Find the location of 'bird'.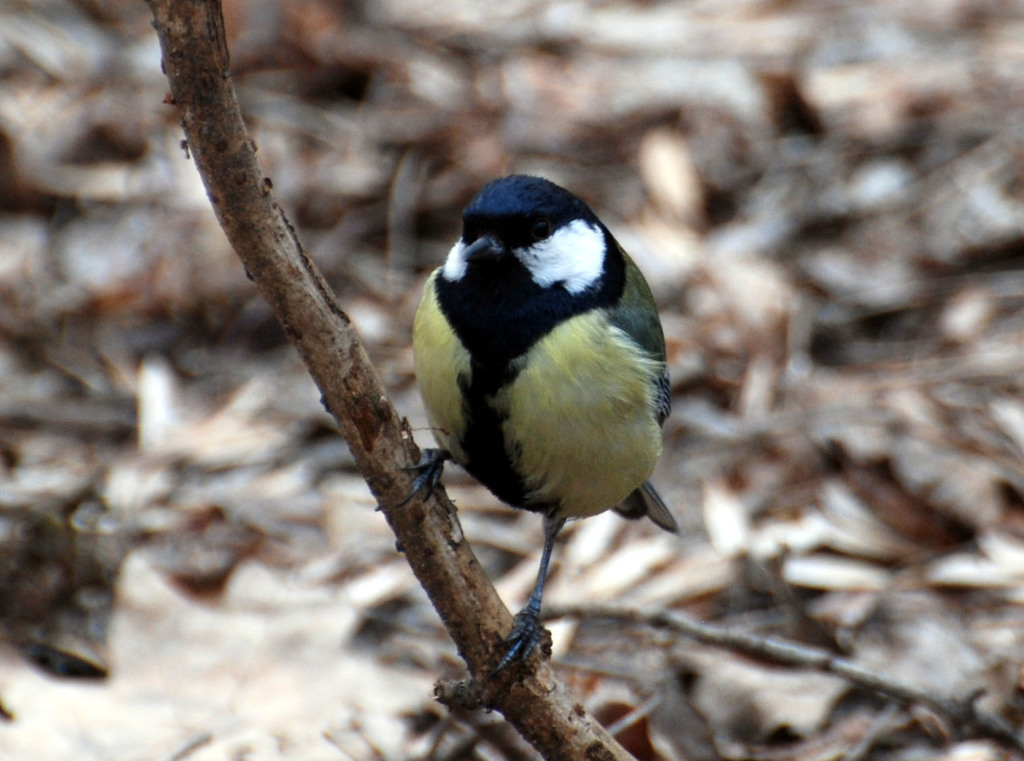
Location: (x1=391, y1=162, x2=690, y2=685).
